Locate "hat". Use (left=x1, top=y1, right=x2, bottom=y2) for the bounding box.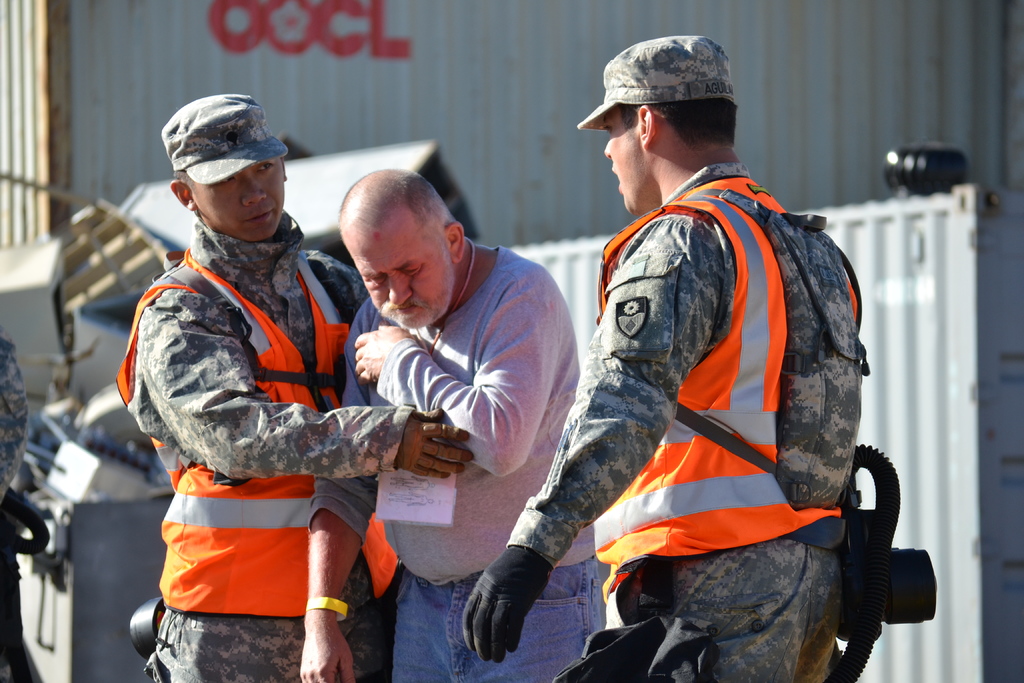
(left=576, top=33, right=736, bottom=133).
